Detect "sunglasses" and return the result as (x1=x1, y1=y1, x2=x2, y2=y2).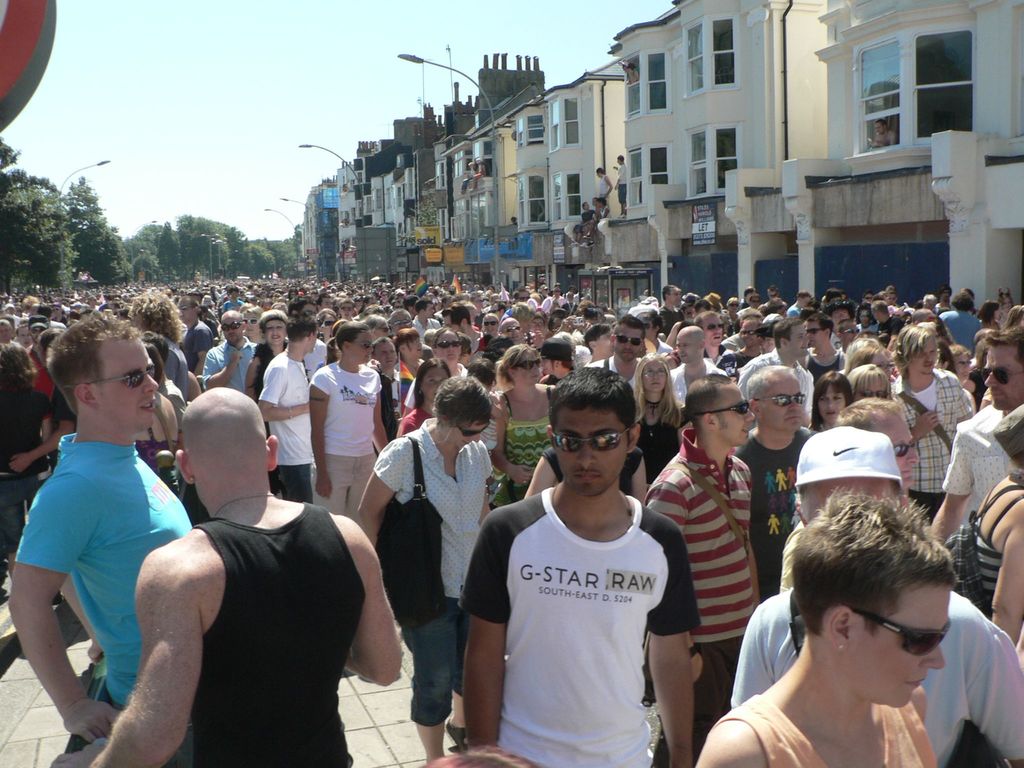
(x1=695, y1=396, x2=751, y2=422).
